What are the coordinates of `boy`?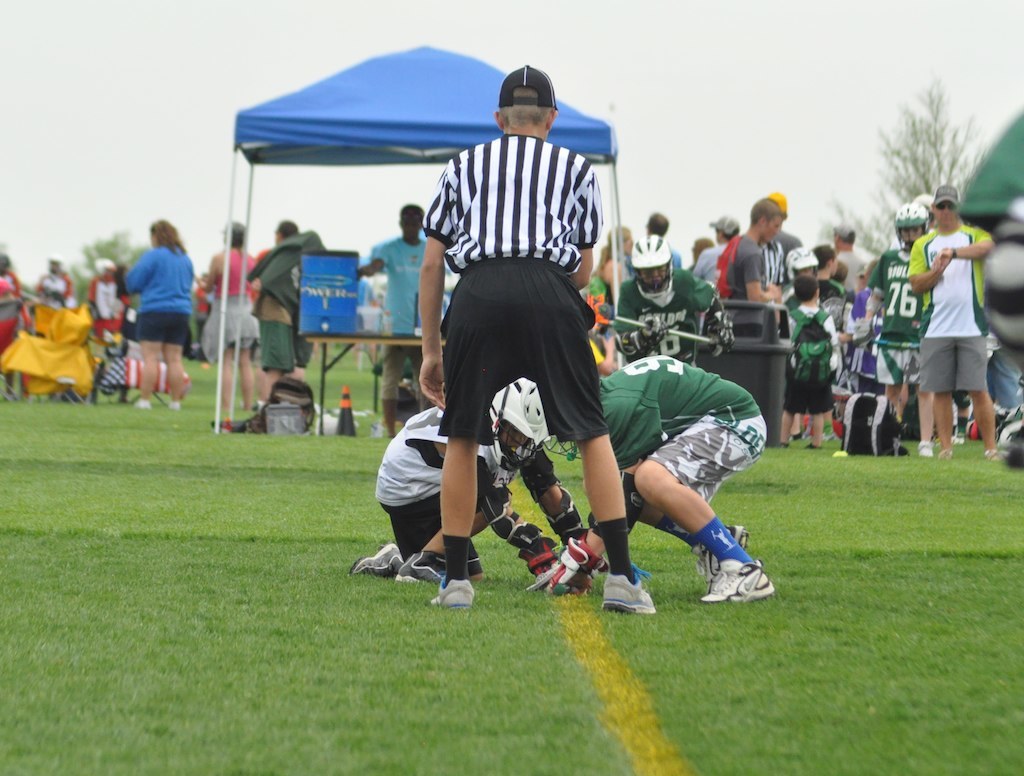
{"x1": 778, "y1": 255, "x2": 830, "y2": 438}.
